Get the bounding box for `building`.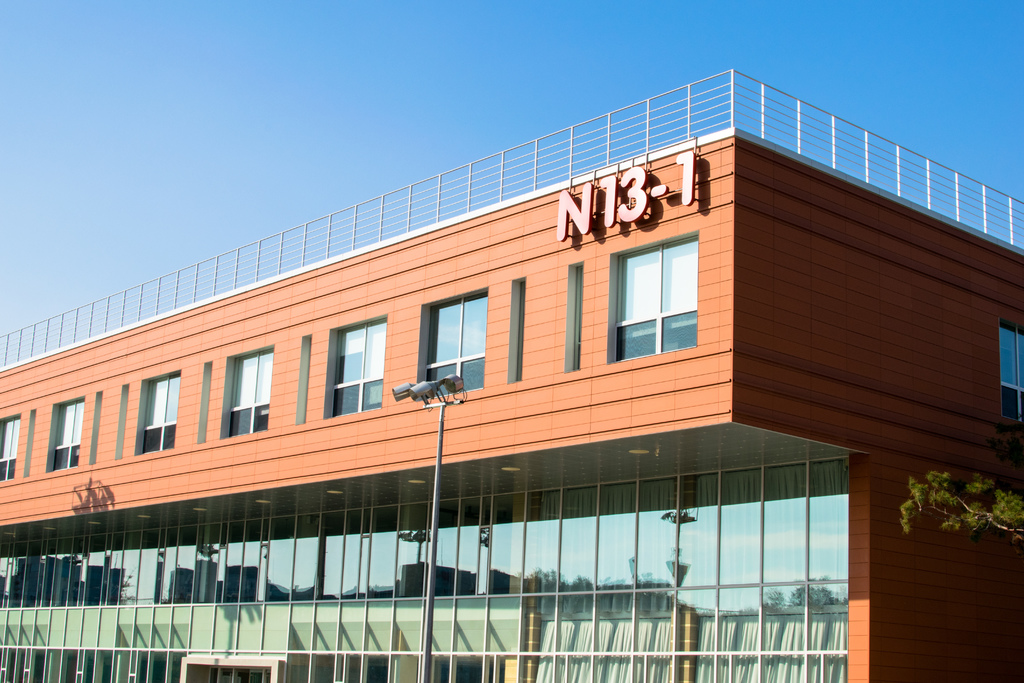
locate(0, 65, 1023, 678).
